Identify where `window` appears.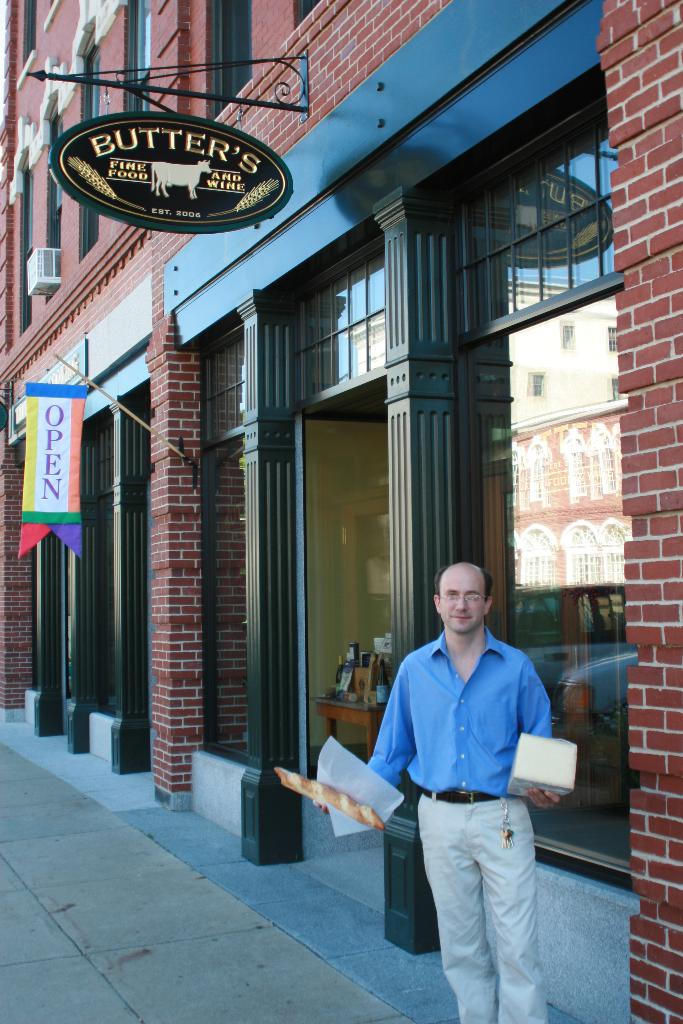
Appears at bbox=[122, 8, 165, 124].
